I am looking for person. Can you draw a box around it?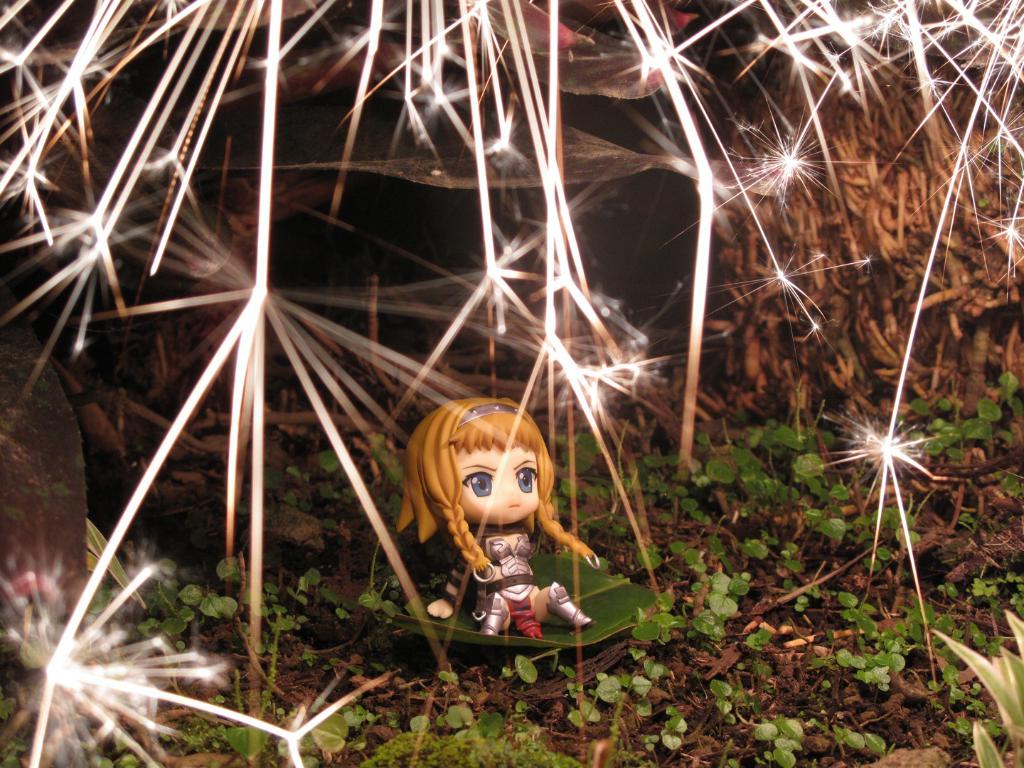
Sure, the bounding box is box(396, 395, 599, 633).
